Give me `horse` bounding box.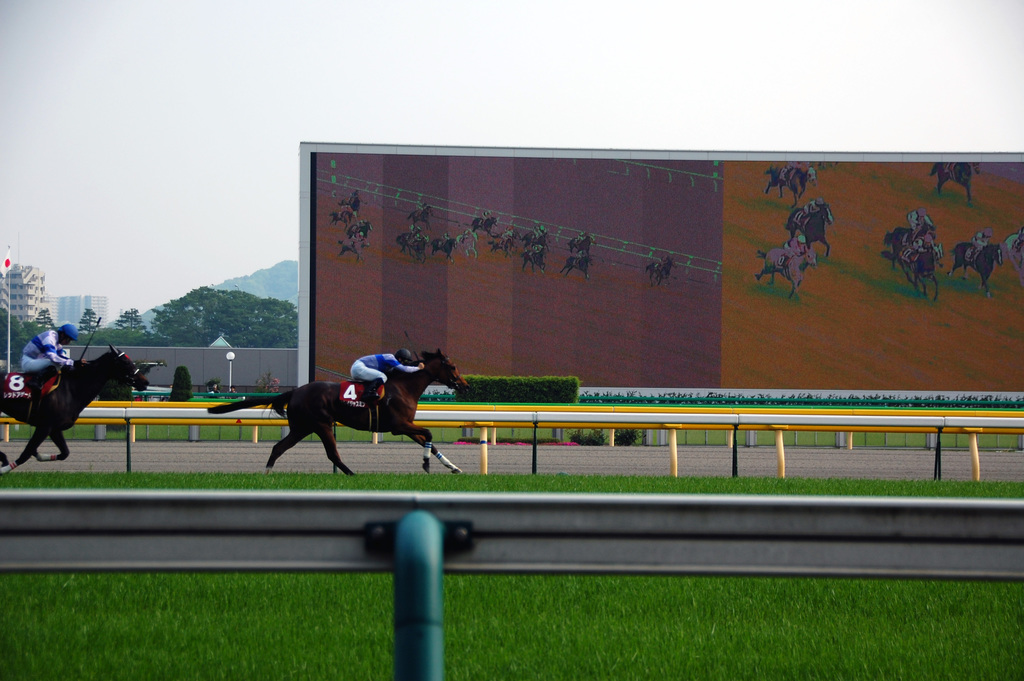
select_region(209, 342, 472, 476).
